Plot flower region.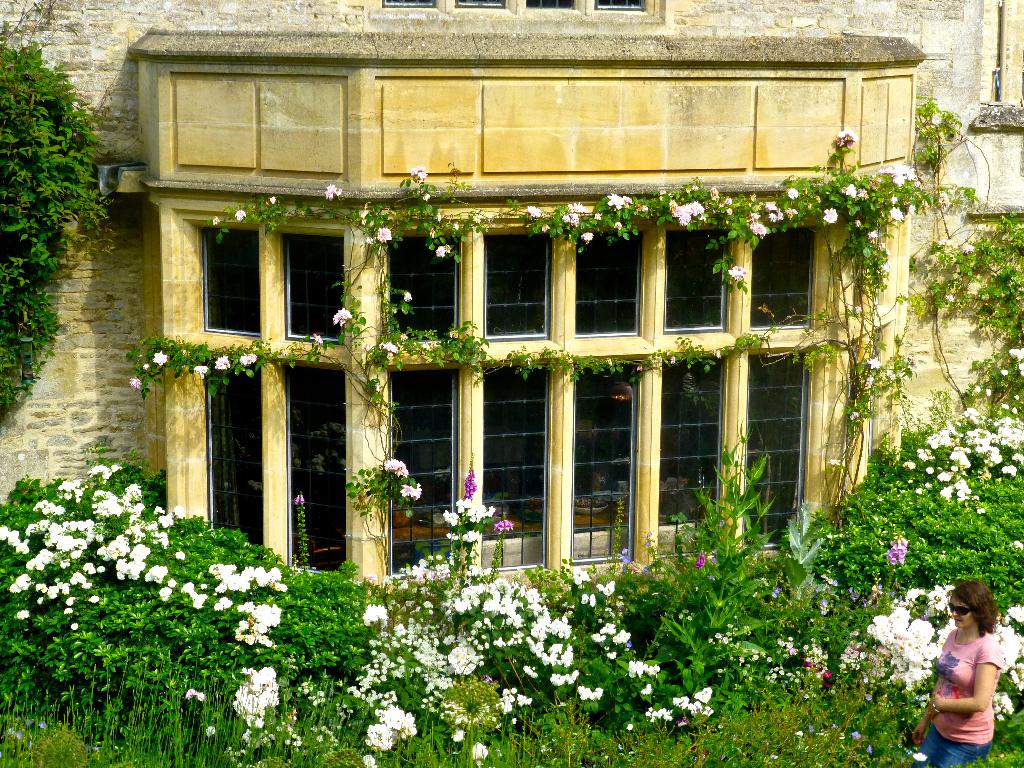
Plotted at (left=412, top=167, right=428, bottom=179).
